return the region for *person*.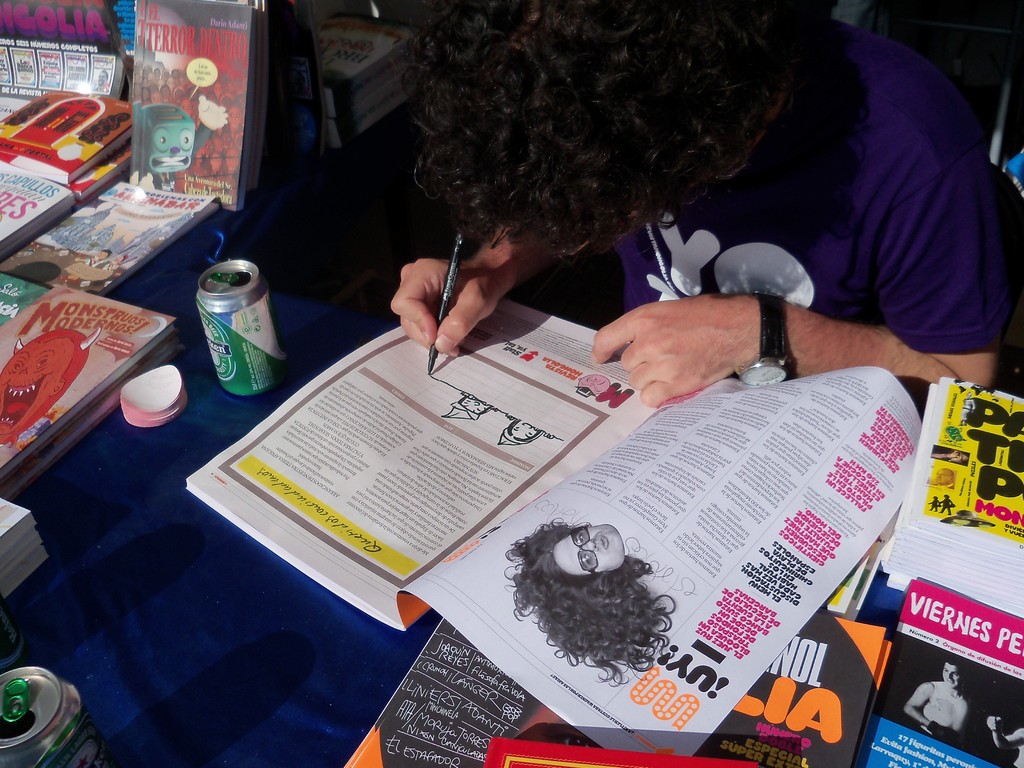
BBox(385, 1, 1009, 385).
